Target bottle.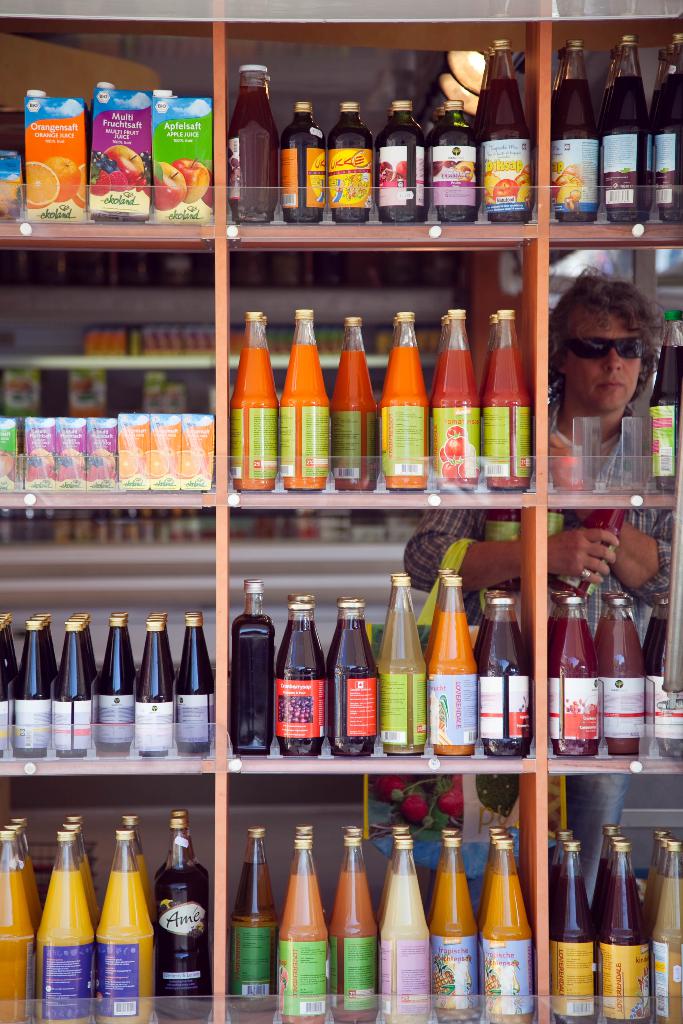
Target region: select_region(323, 102, 391, 225).
